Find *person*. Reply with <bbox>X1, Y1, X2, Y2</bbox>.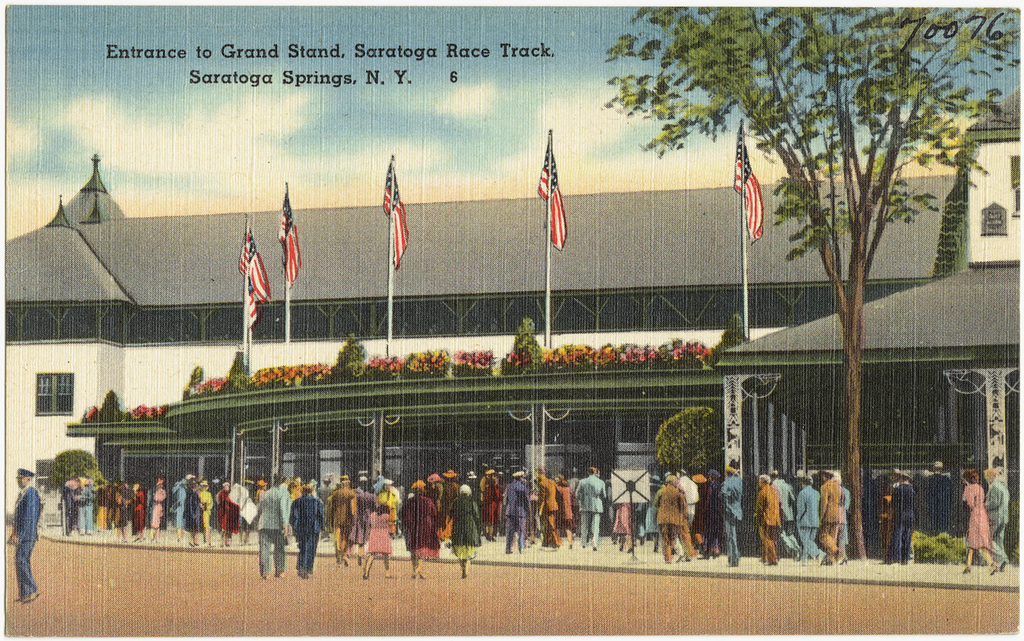
<bbox>291, 482, 326, 578</bbox>.
